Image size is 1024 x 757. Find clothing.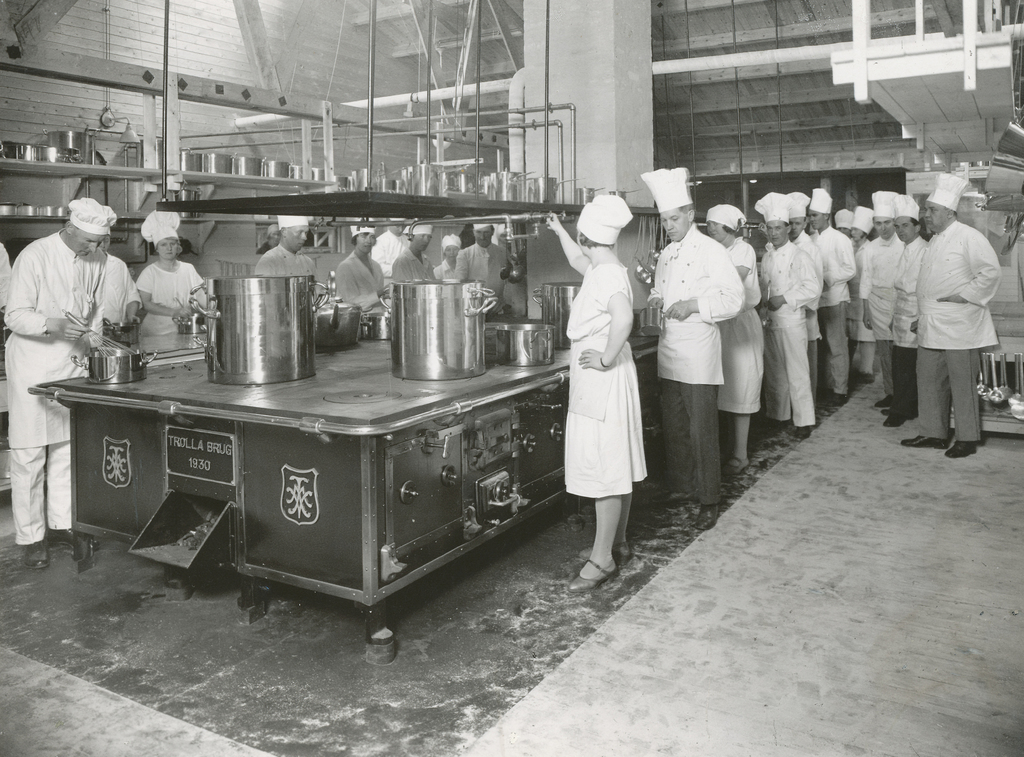
locate(132, 257, 221, 341).
